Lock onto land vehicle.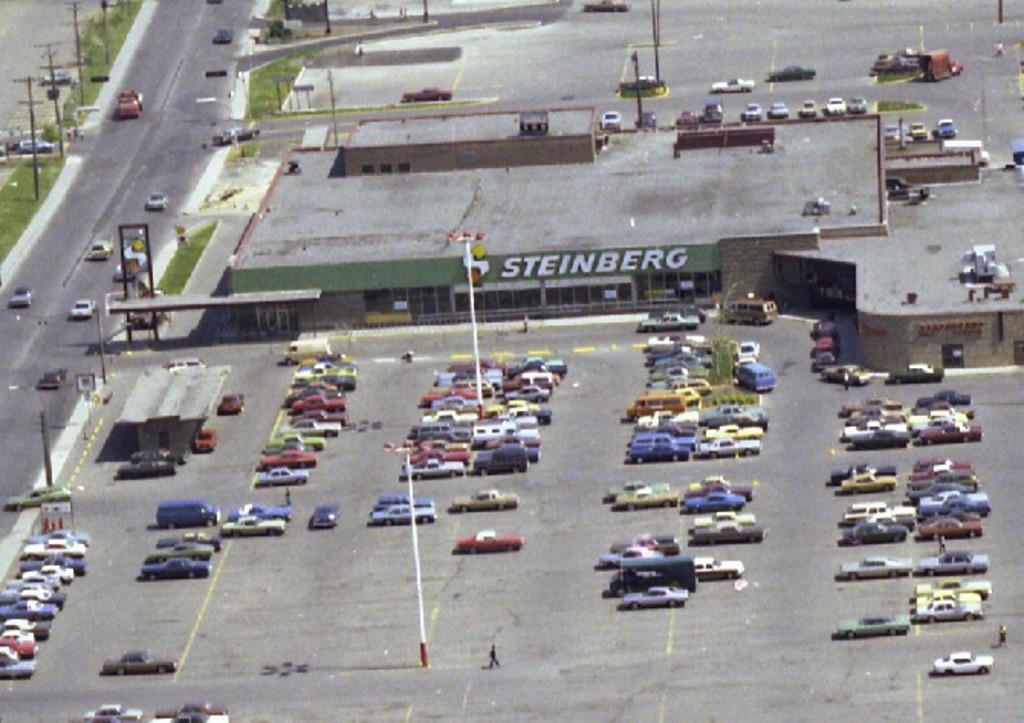
Locked: {"left": 37, "top": 365, "right": 67, "bottom": 393}.
